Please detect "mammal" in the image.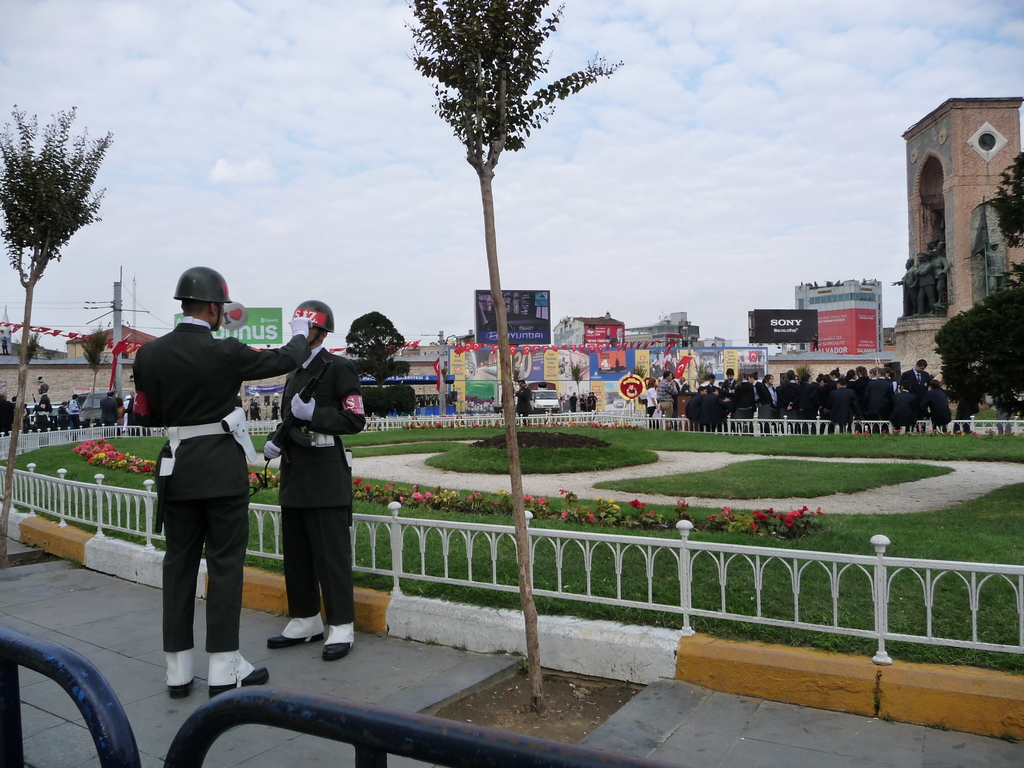
<box>891,257,918,317</box>.
